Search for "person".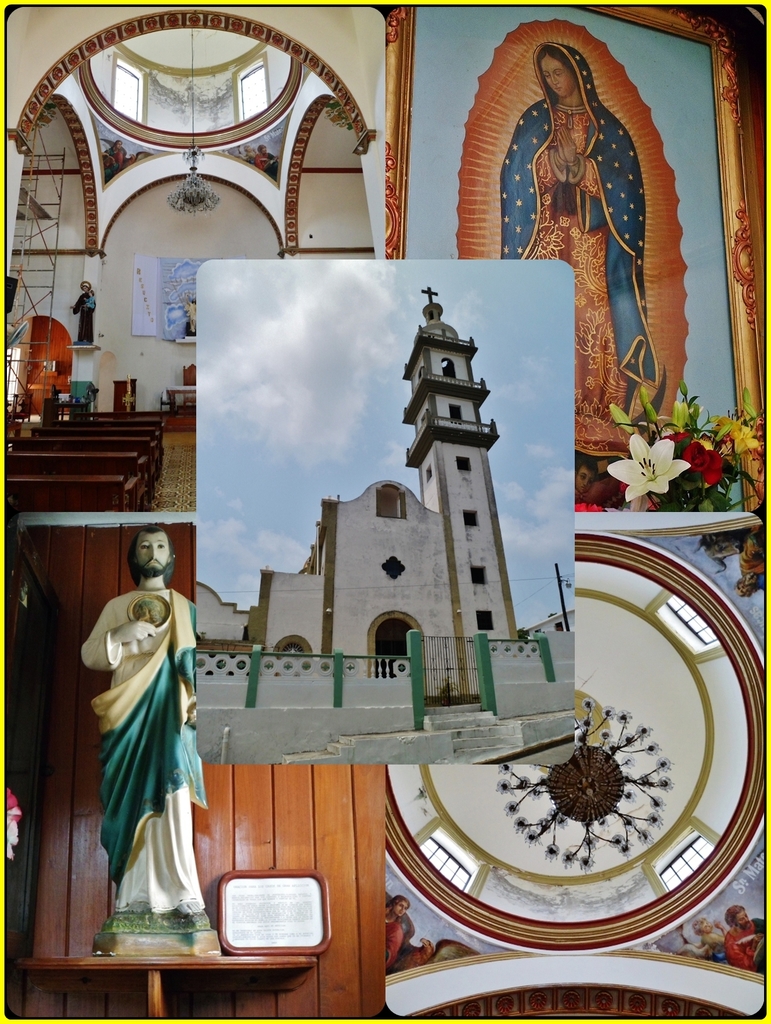
Found at (692, 917, 727, 959).
